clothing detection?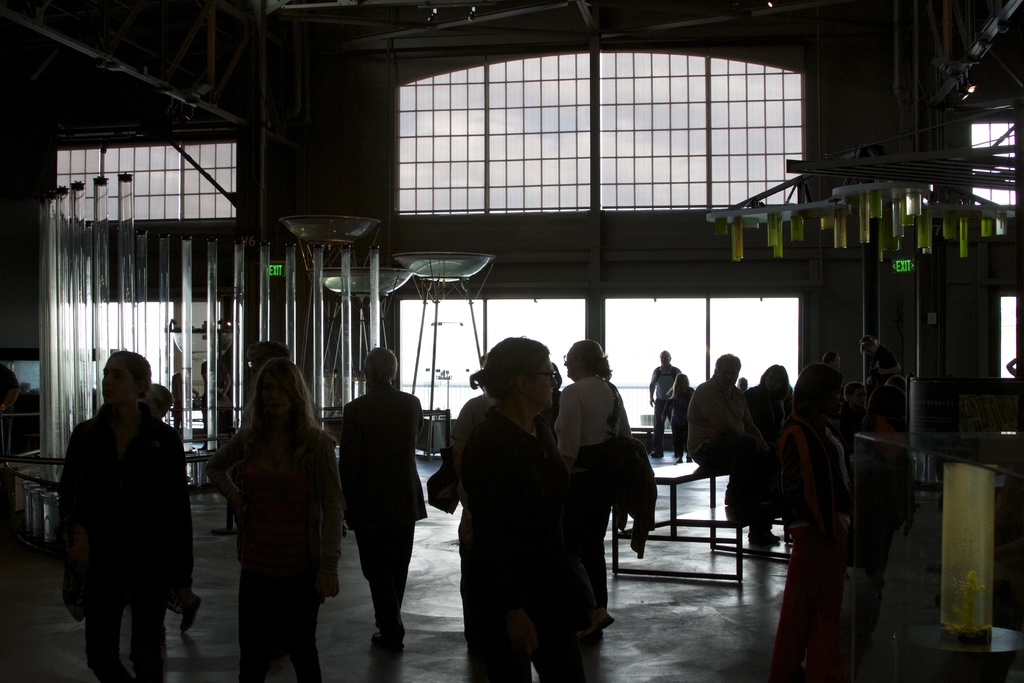
bbox=[777, 362, 874, 666]
